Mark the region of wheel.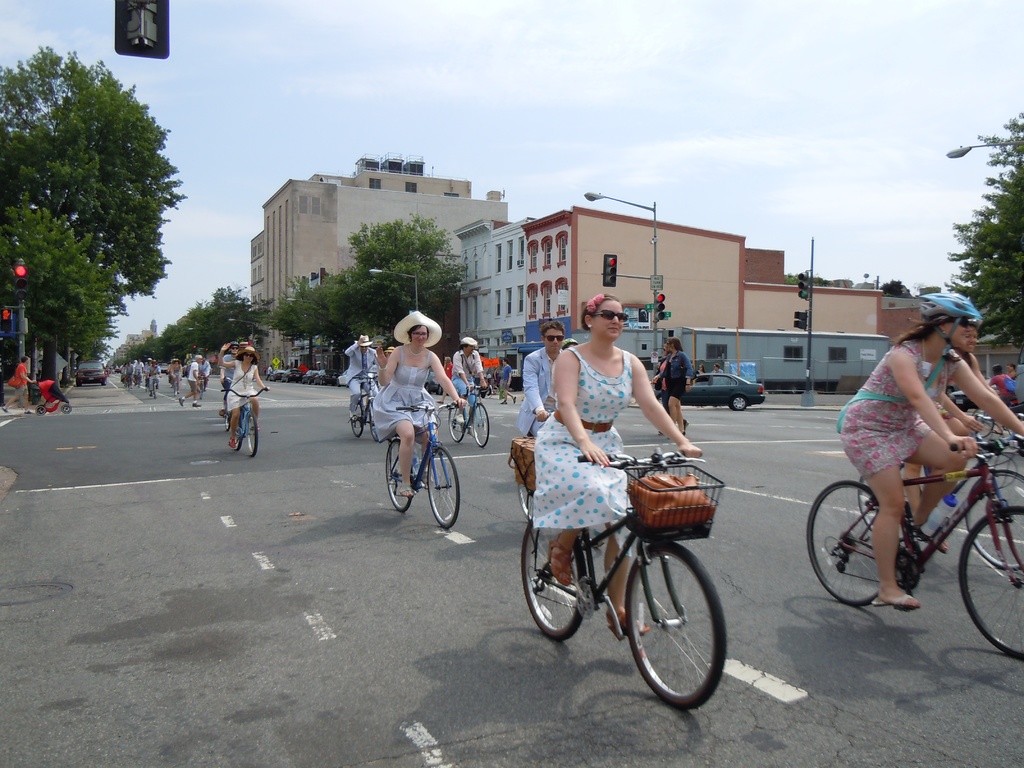
Region: [x1=427, y1=445, x2=467, y2=527].
